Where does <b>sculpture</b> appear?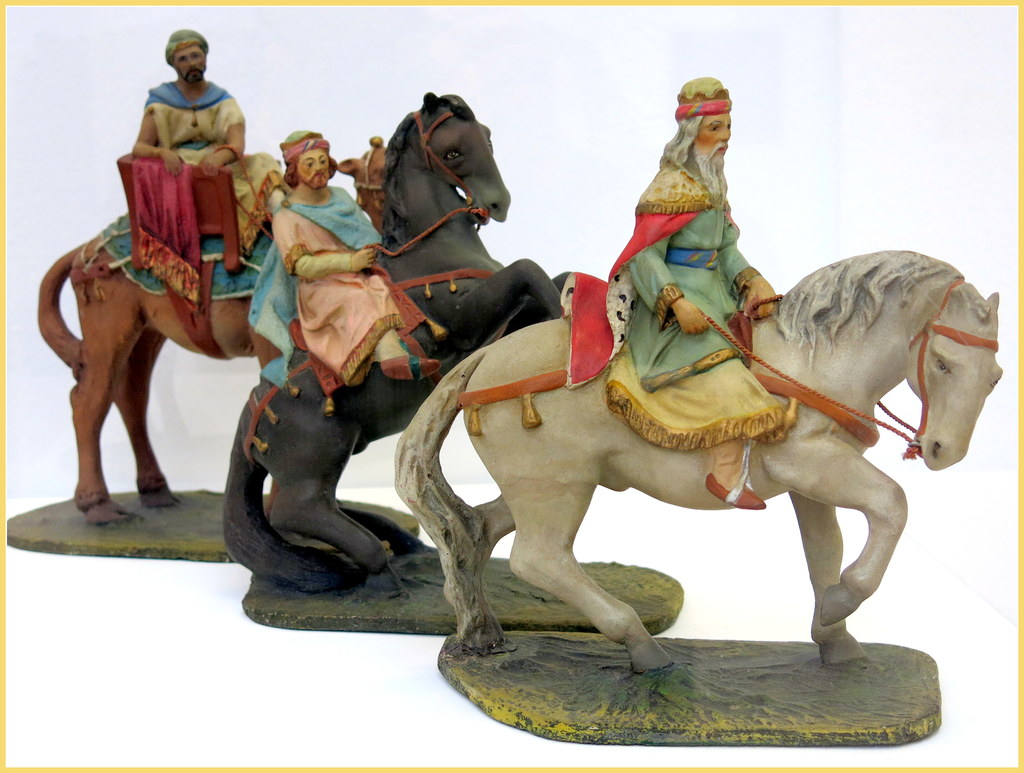
Appears at select_region(135, 22, 280, 258).
